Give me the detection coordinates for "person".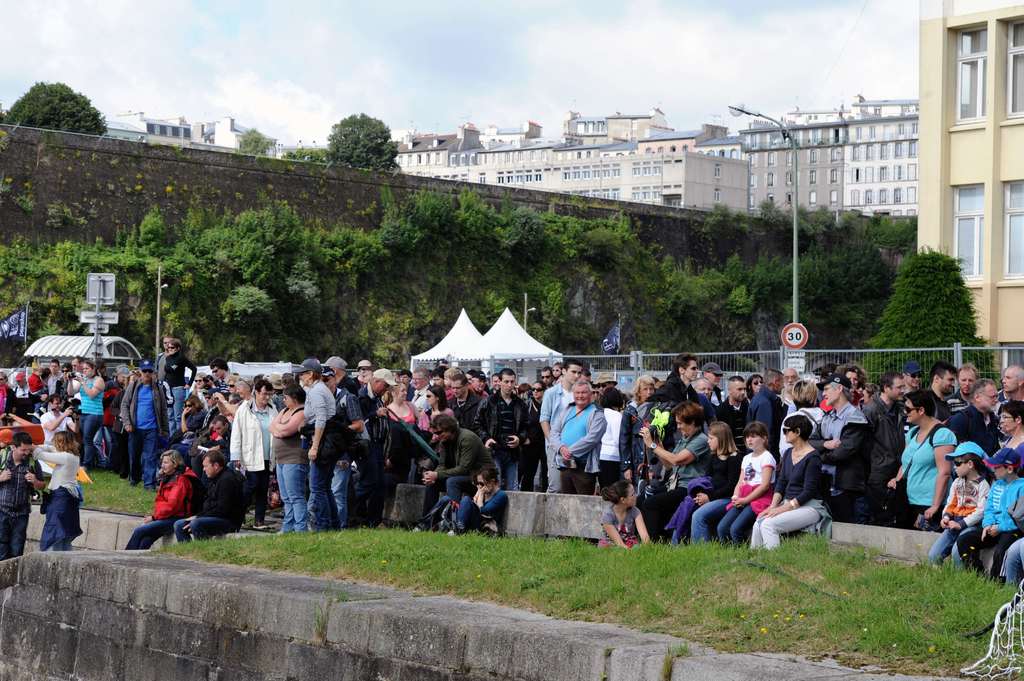
bbox=[119, 354, 172, 485].
